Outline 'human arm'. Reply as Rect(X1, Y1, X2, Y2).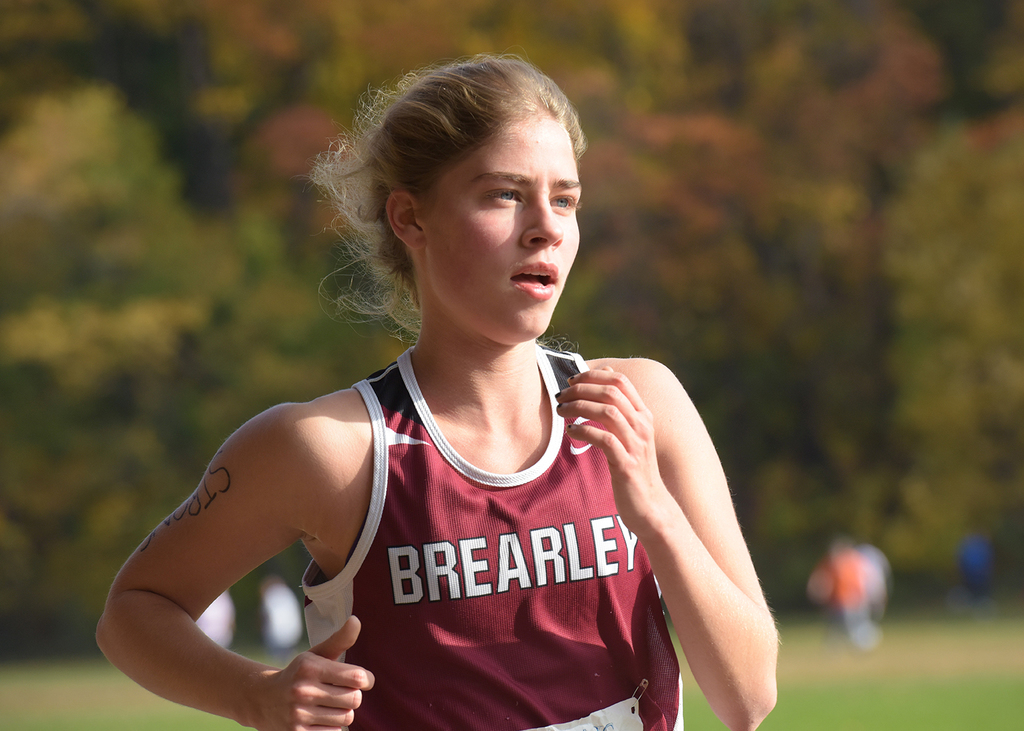
Rect(617, 335, 792, 730).
